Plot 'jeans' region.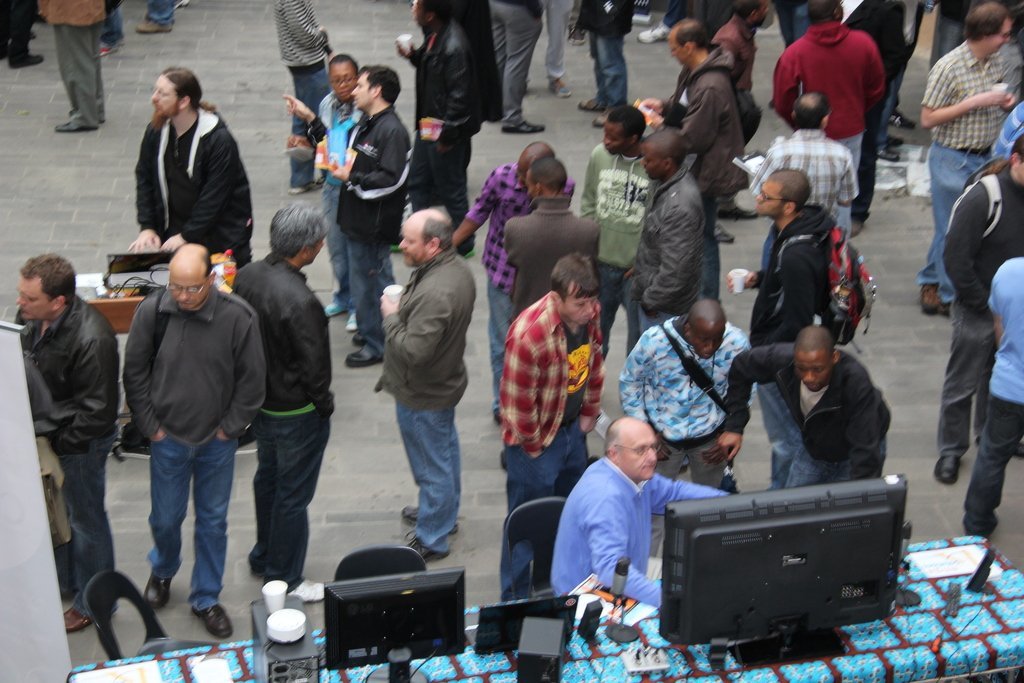
Plotted at region(246, 391, 329, 591).
